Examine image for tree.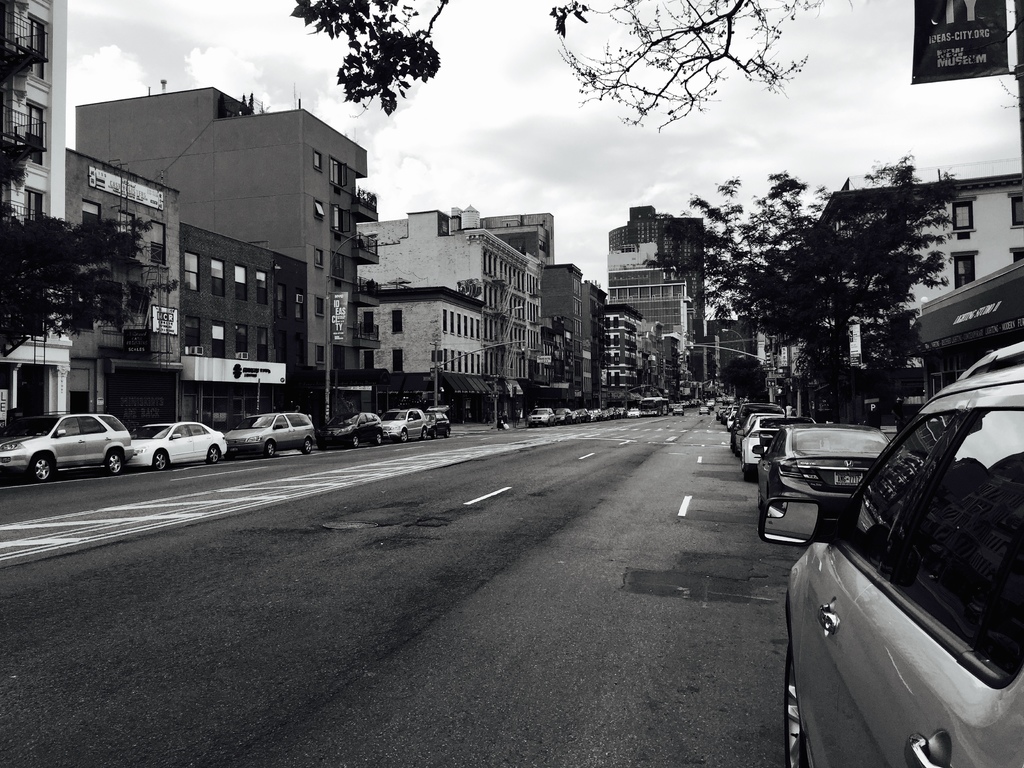
Examination result: rect(285, 0, 460, 119).
